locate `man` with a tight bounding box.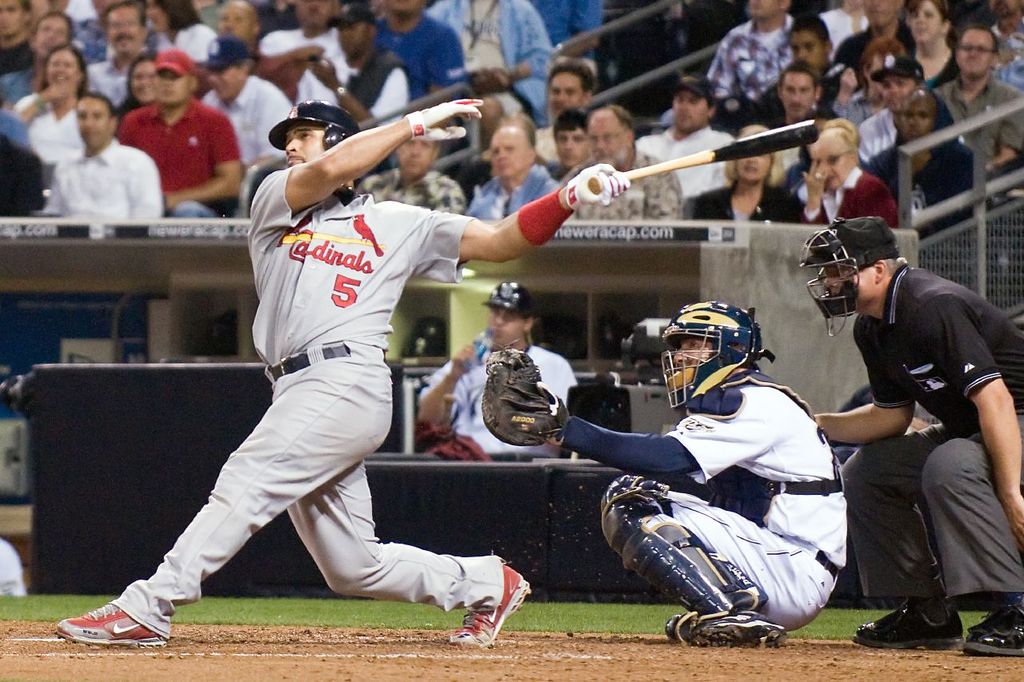
region(116, 51, 242, 226).
